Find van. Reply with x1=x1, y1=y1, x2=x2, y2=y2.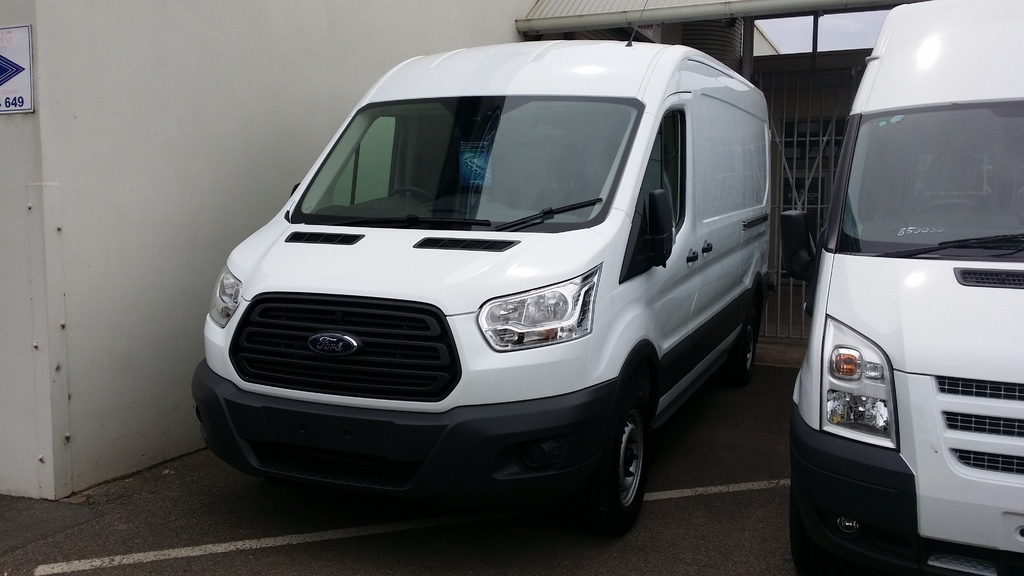
x1=189, y1=0, x2=774, y2=541.
